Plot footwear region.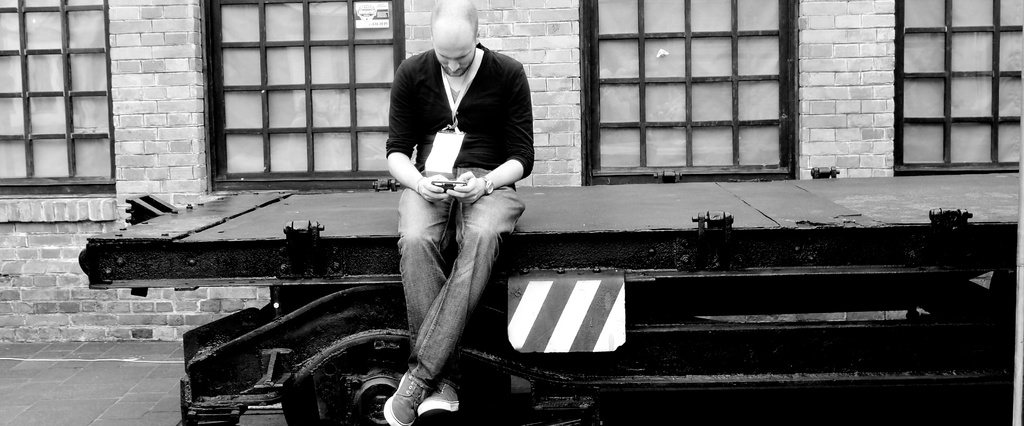
Plotted at [left=381, top=369, right=415, bottom=425].
